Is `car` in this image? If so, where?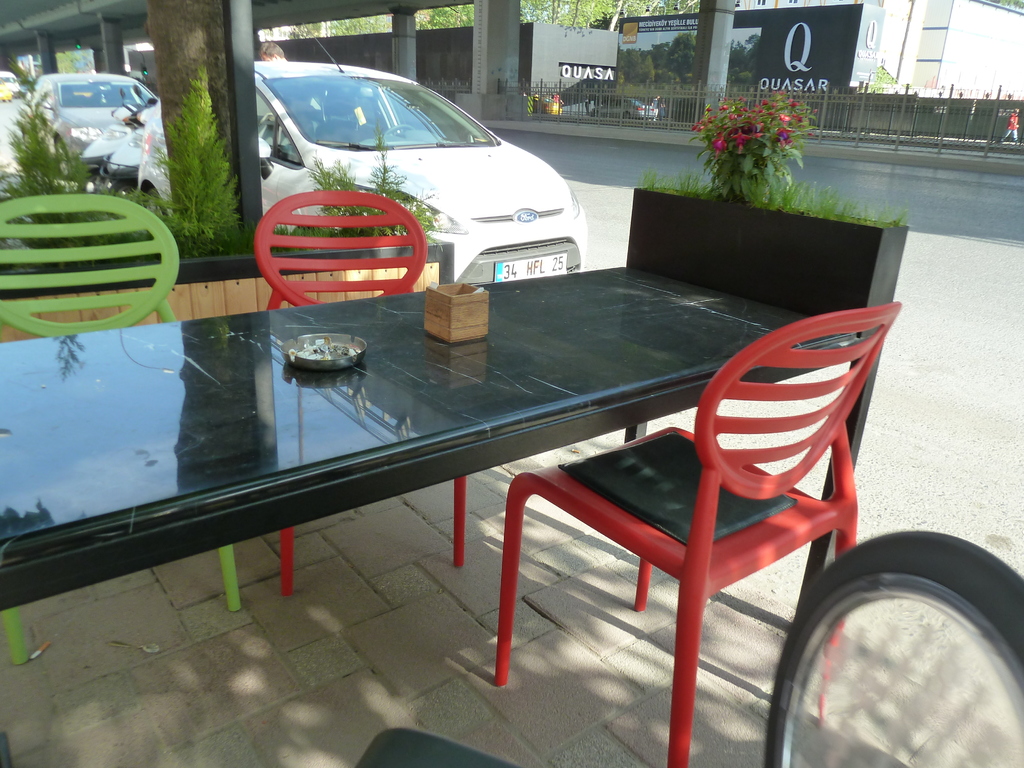
Yes, at [132,24,584,282].
